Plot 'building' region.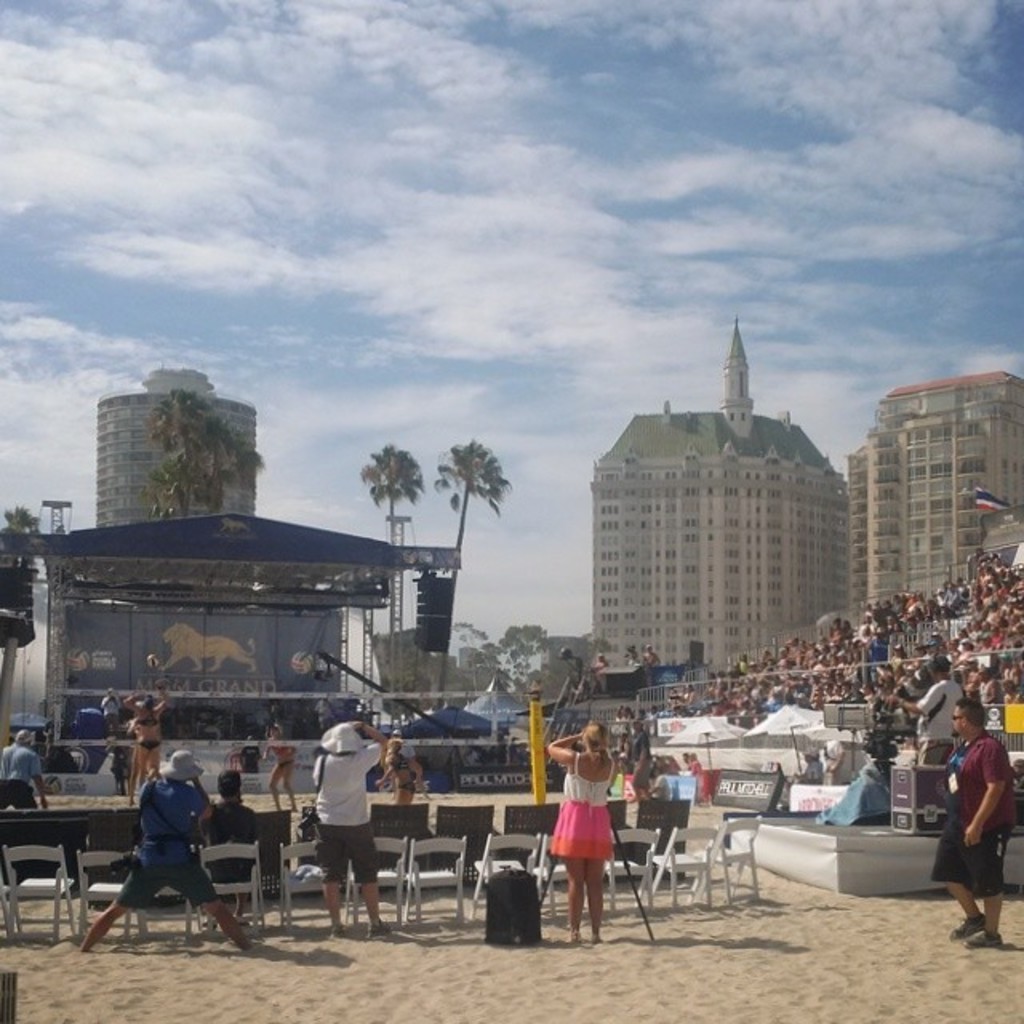
Plotted at (left=0, top=363, right=402, bottom=754).
